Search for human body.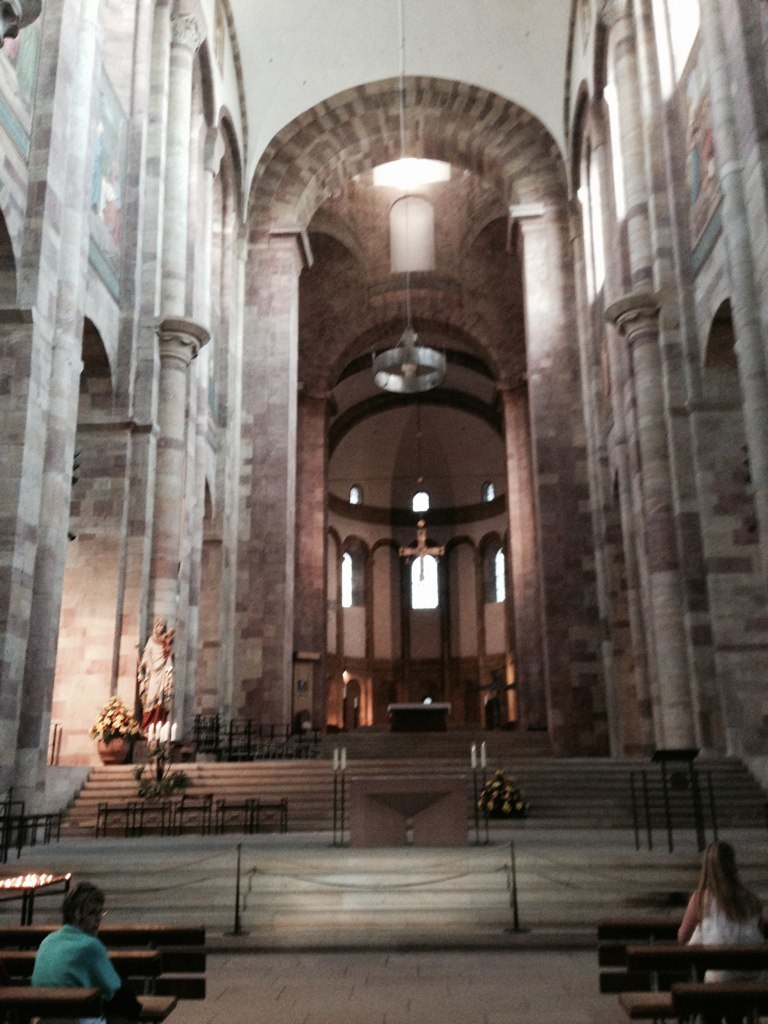
Found at l=18, t=901, r=115, b=1012.
